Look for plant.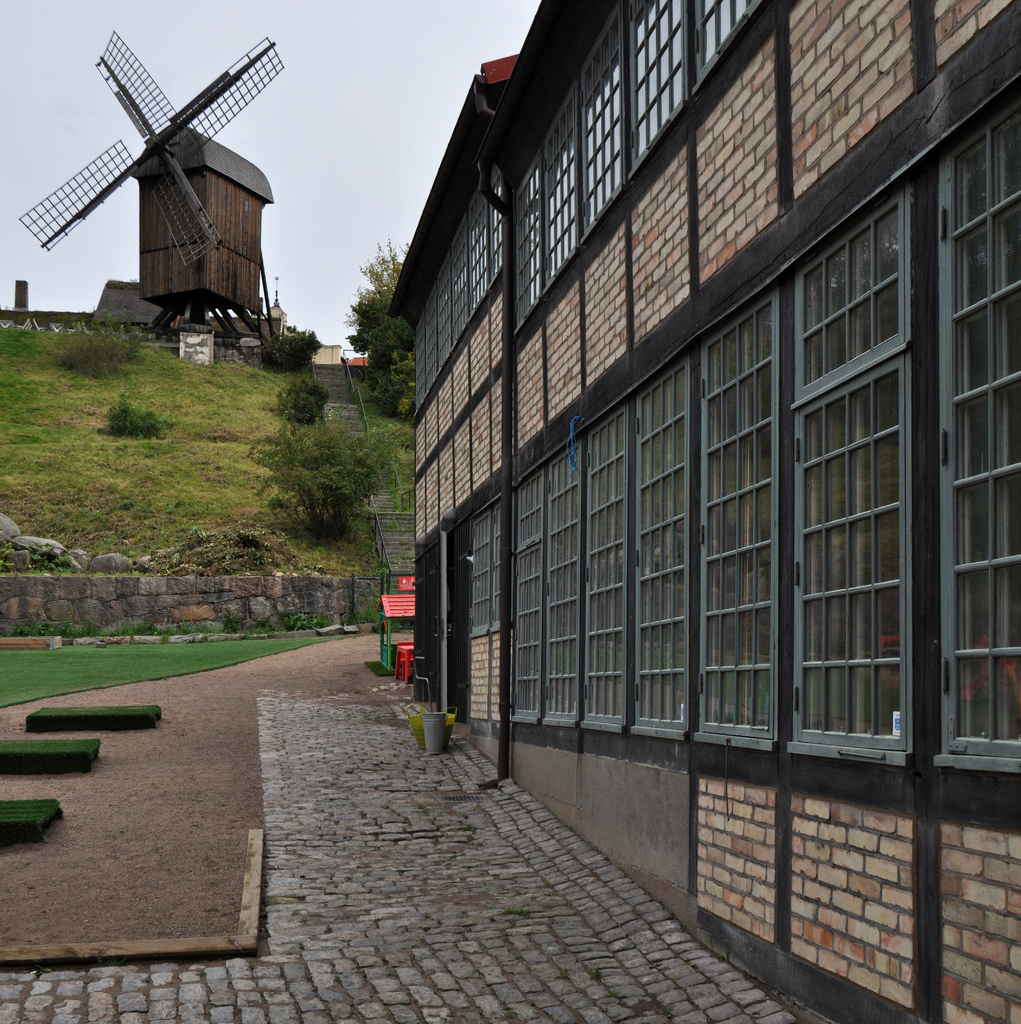
Found: <region>93, 387, 176, 437</region>.
